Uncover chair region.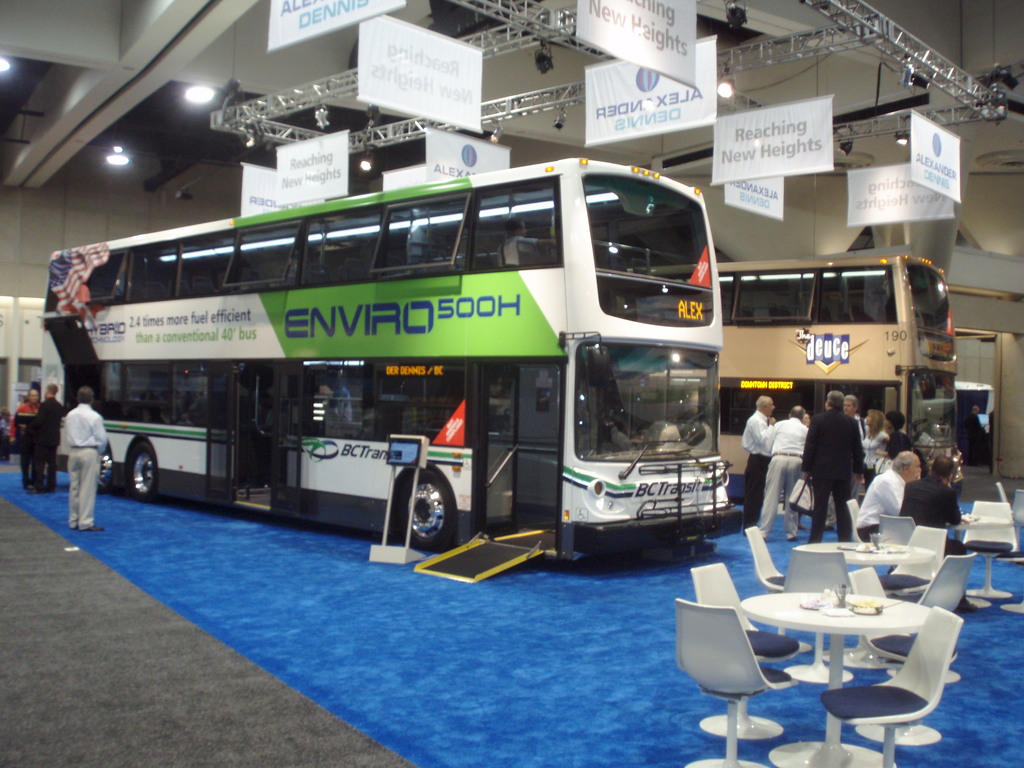
Uncovered: <region>842, 497, 892, 547</region>.
